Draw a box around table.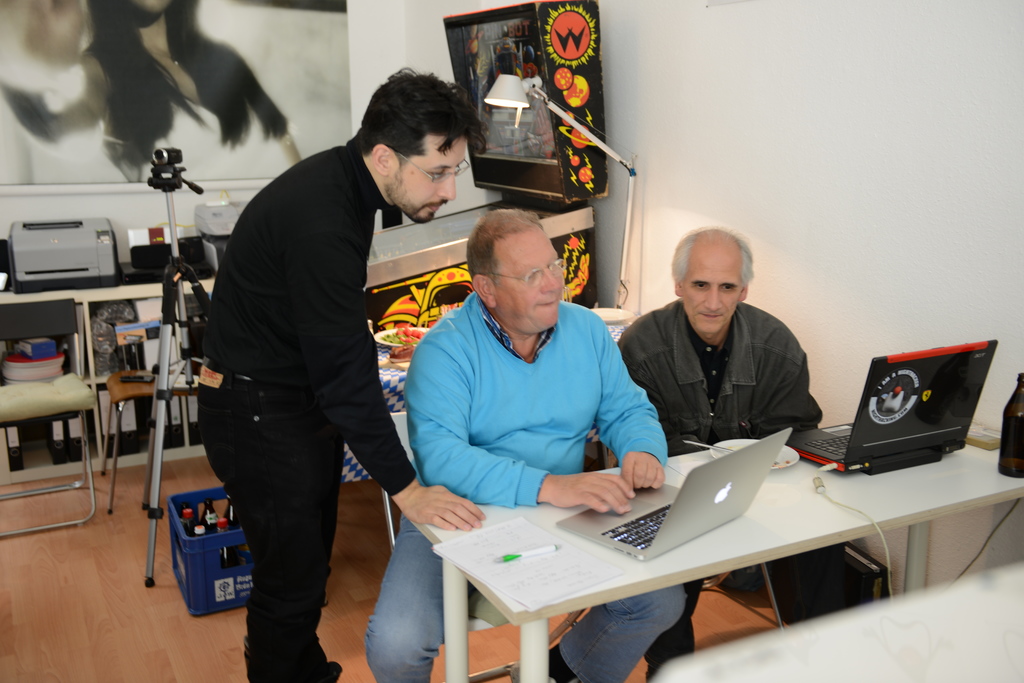
[381, 443, 984, 682].
